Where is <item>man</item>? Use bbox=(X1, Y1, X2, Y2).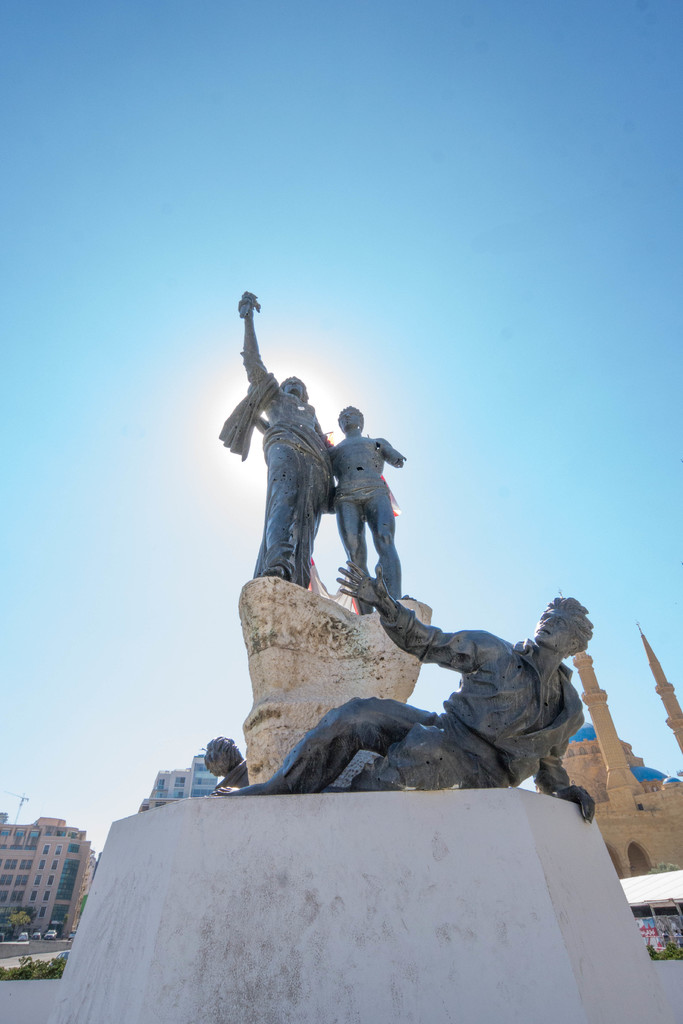
bbox=(252, 539, 625, 823).
